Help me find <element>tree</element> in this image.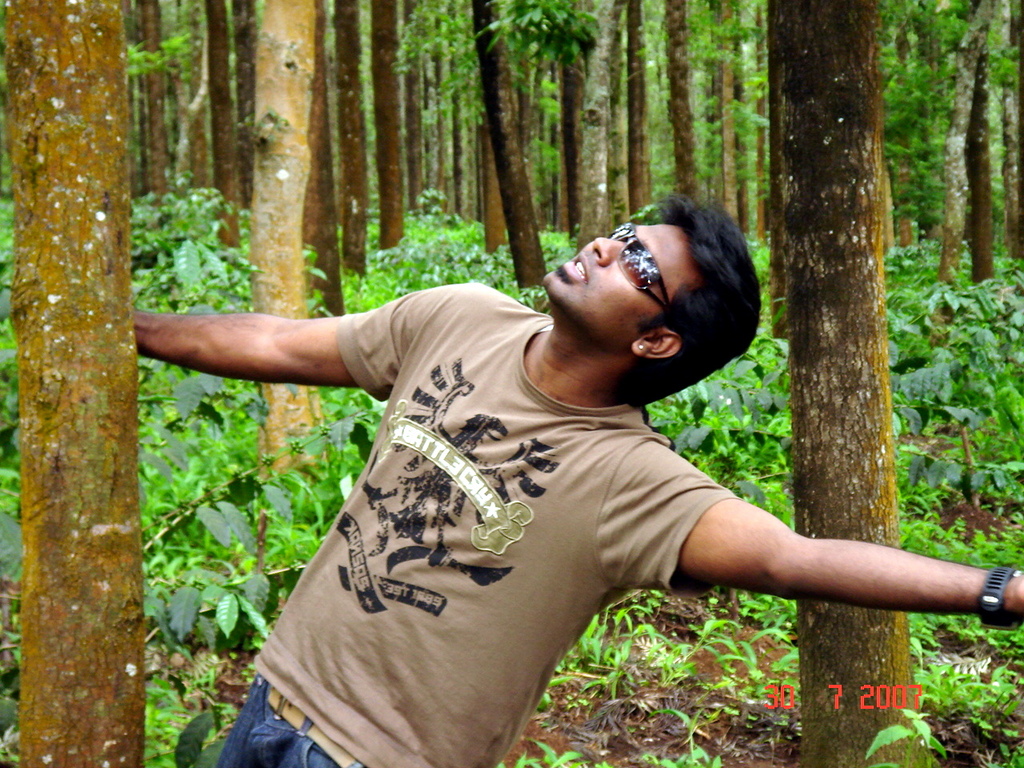
Found it: box(938, 0, 994, 283).
